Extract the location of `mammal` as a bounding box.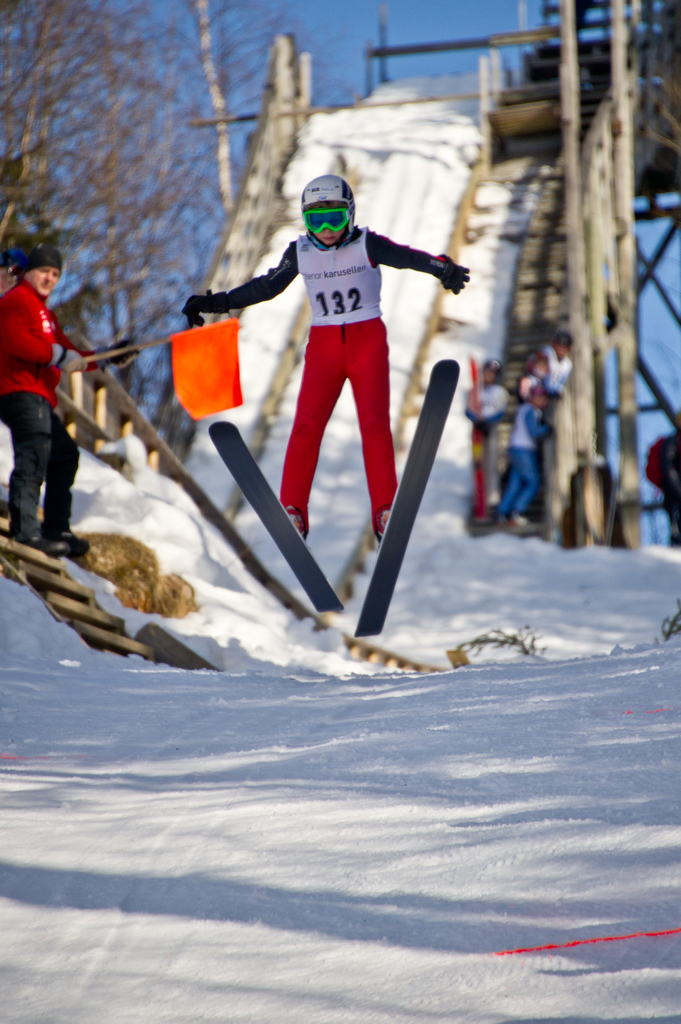
<bbox>0, 250, 95, 548</bbox>.
